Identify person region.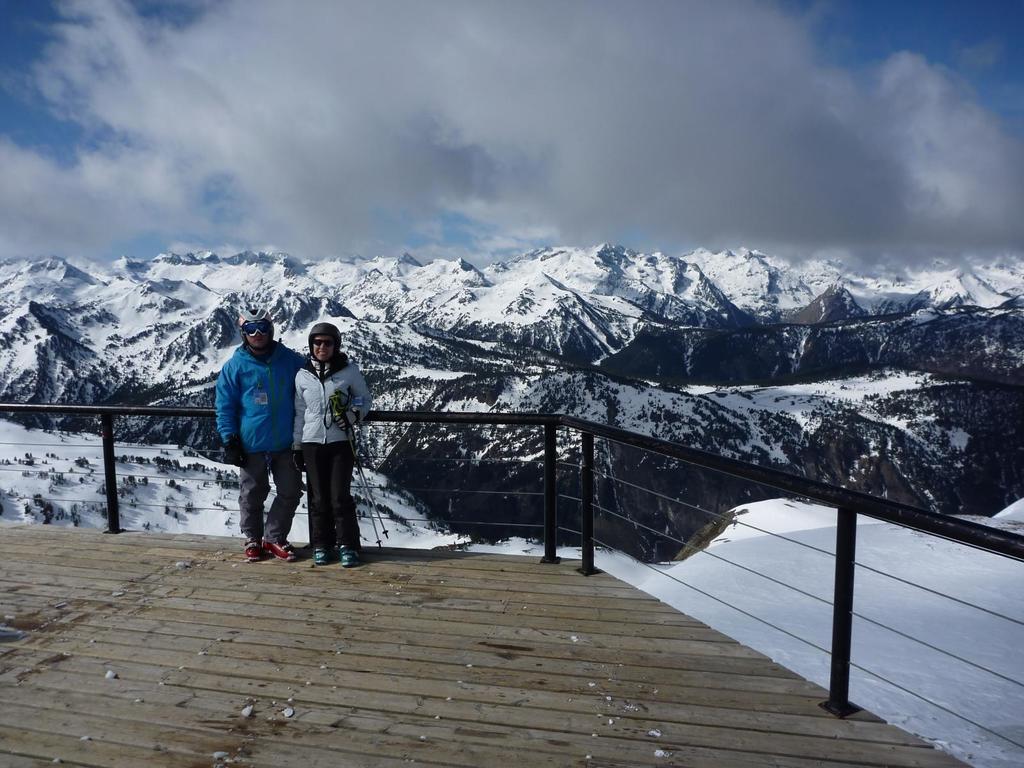
Region: <region>297, 319, 372, 564</region>.
